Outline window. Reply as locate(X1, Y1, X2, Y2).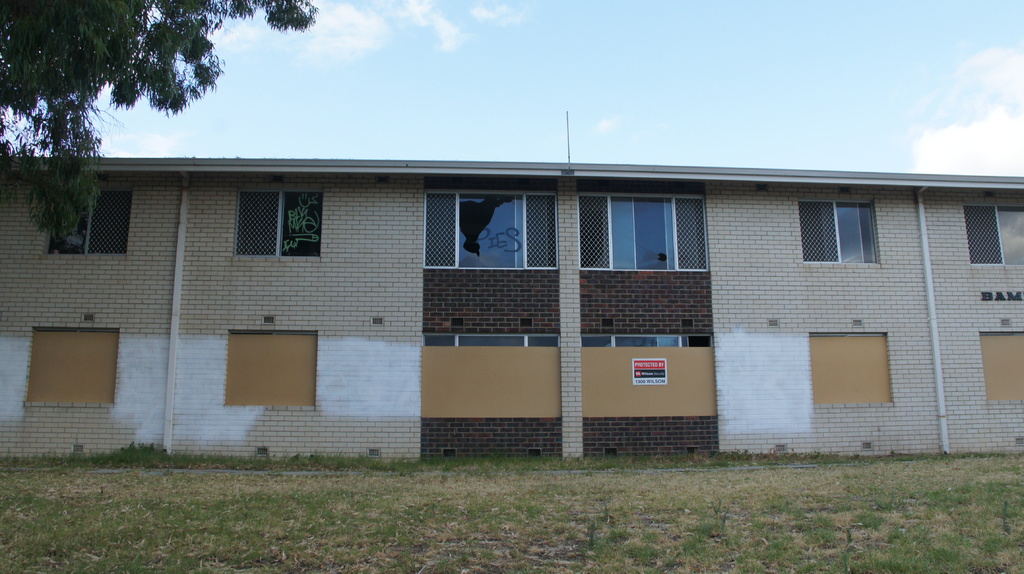
locate(419, 333, 564, 420).
